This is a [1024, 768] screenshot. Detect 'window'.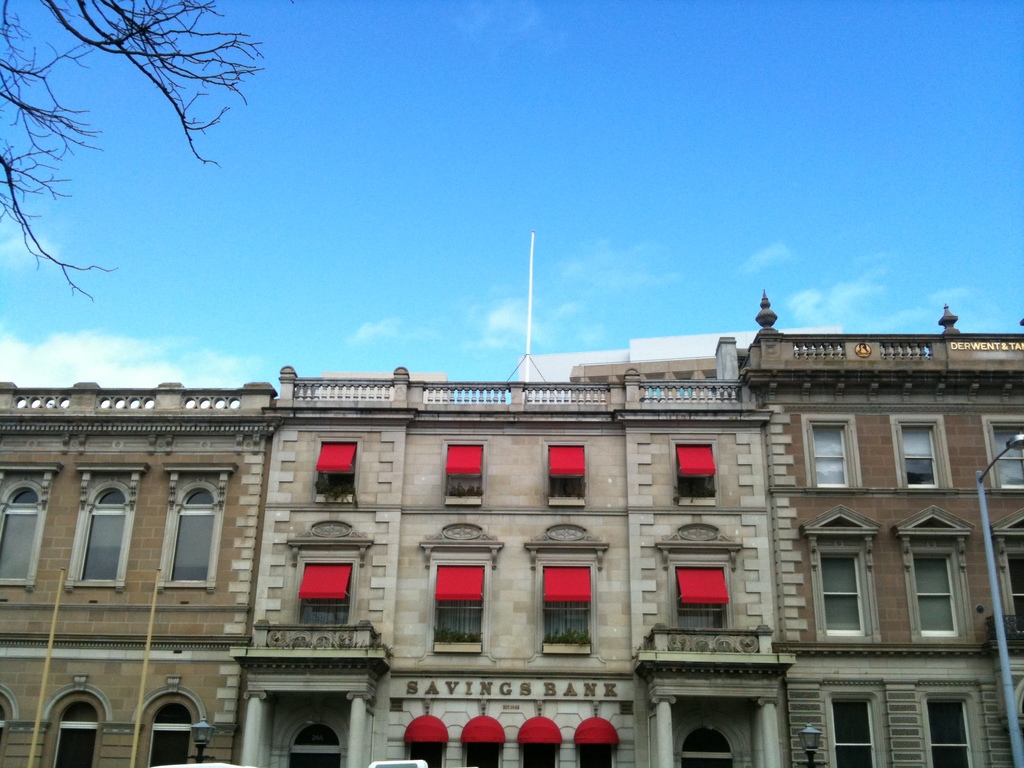
(441,442,483,497).
